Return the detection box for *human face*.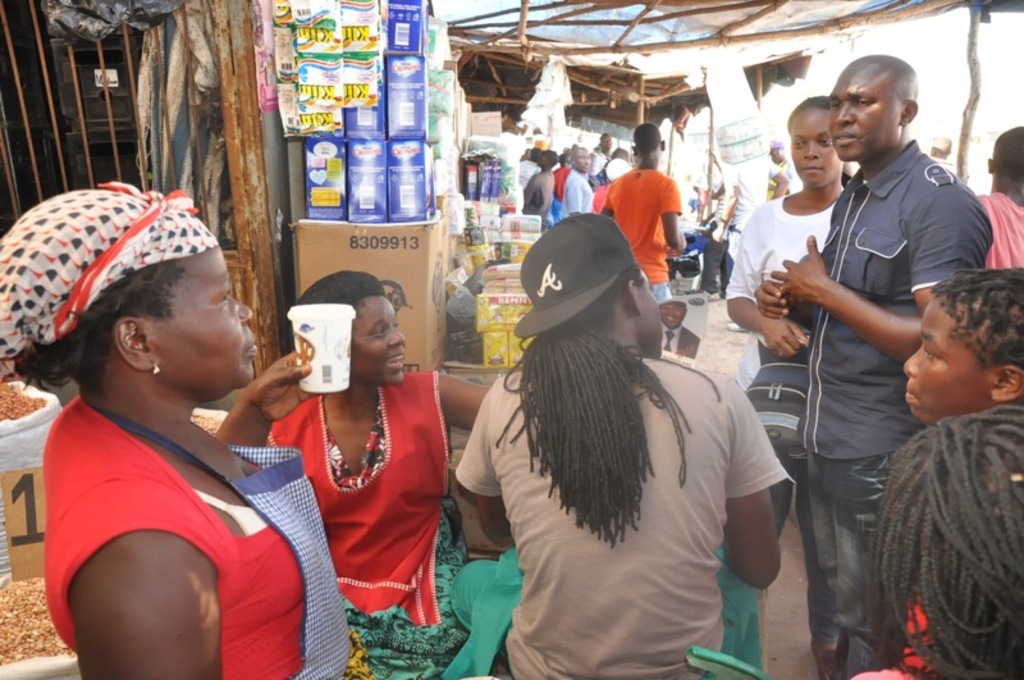
[left=644, top=265, right=662, bottom=357].
